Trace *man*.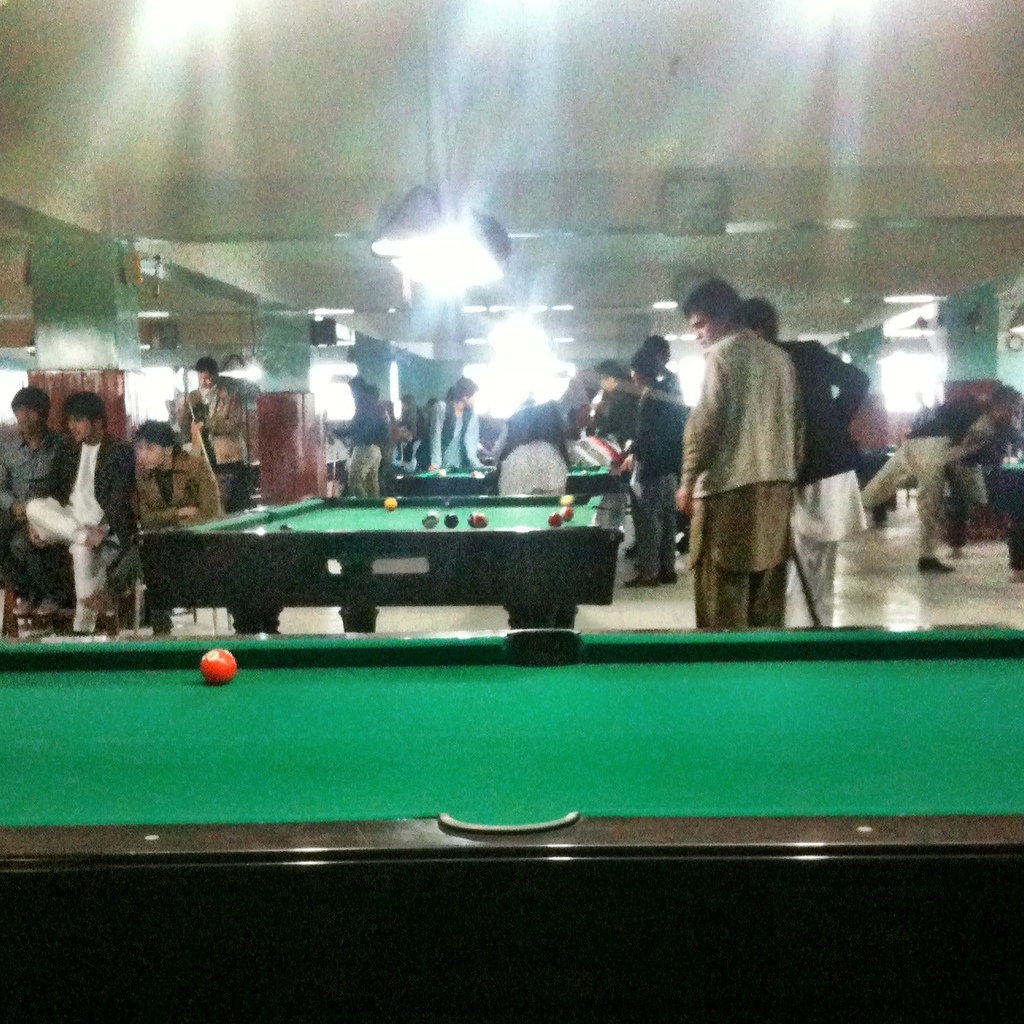
Traced to (1, 385, 80, 610).
